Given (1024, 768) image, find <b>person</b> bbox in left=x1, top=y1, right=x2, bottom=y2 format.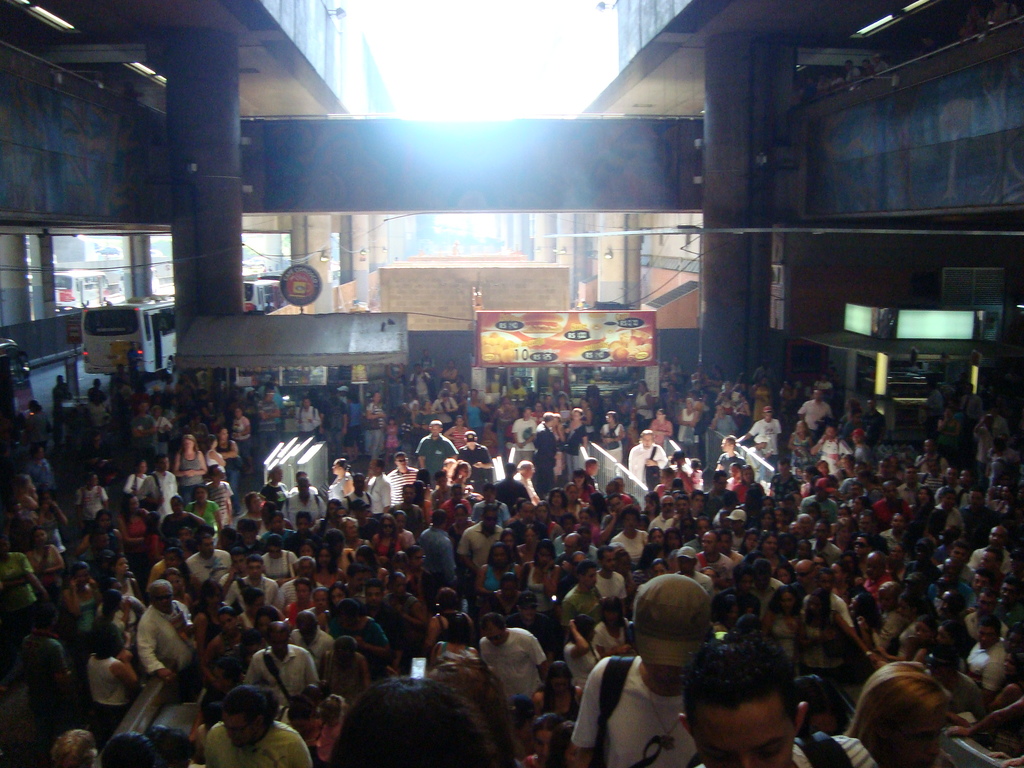
left=634, top=431, right=665, bottom=477.
